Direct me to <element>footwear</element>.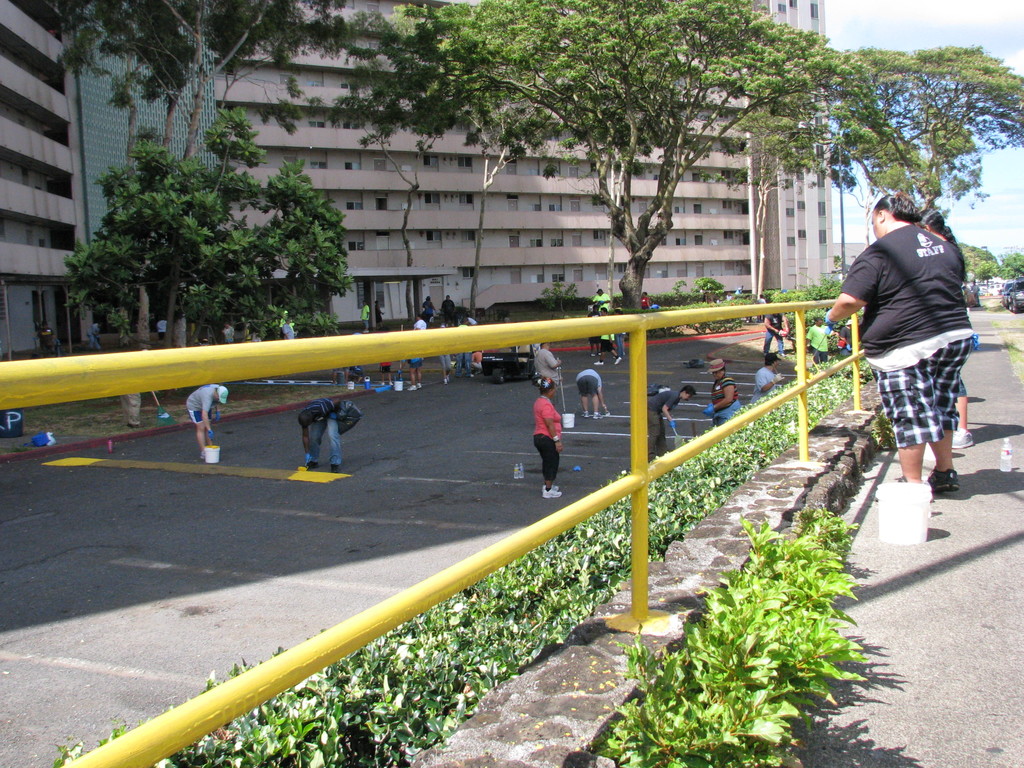
Direction: bbox=[328, 461, 342, 474].
